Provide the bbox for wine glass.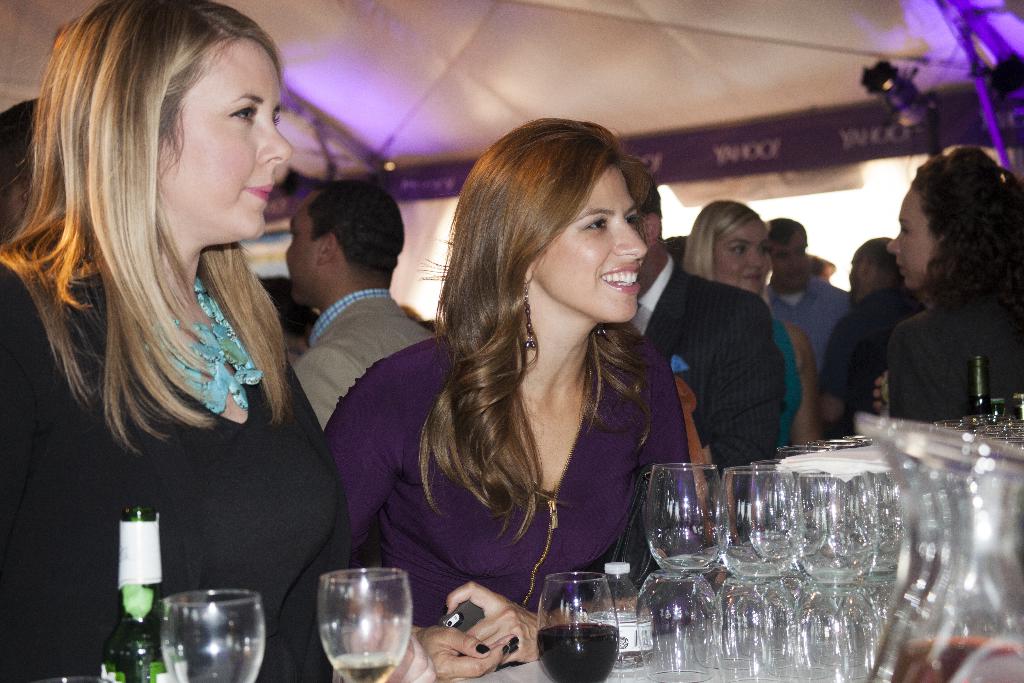
box=[322, 568, 412, 682].
